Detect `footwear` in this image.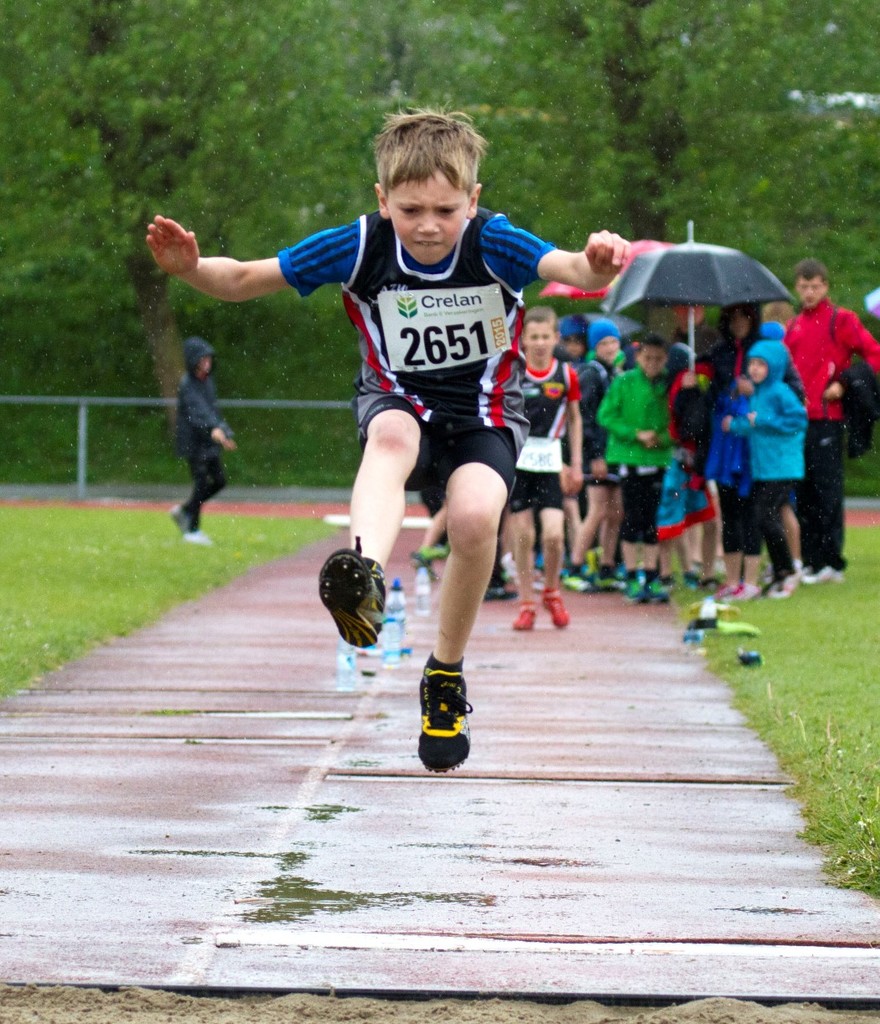
Detection: region(802, 567, 846, 585).
